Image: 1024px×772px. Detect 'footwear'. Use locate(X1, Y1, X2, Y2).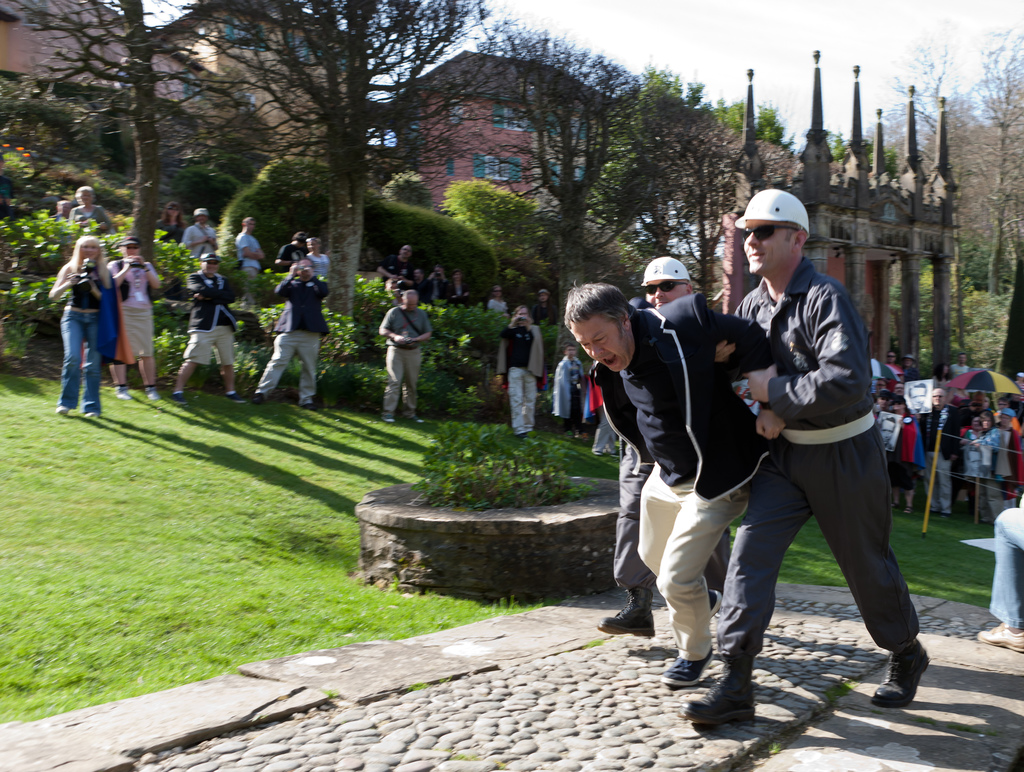
locate(222, 391, 249, 406).
